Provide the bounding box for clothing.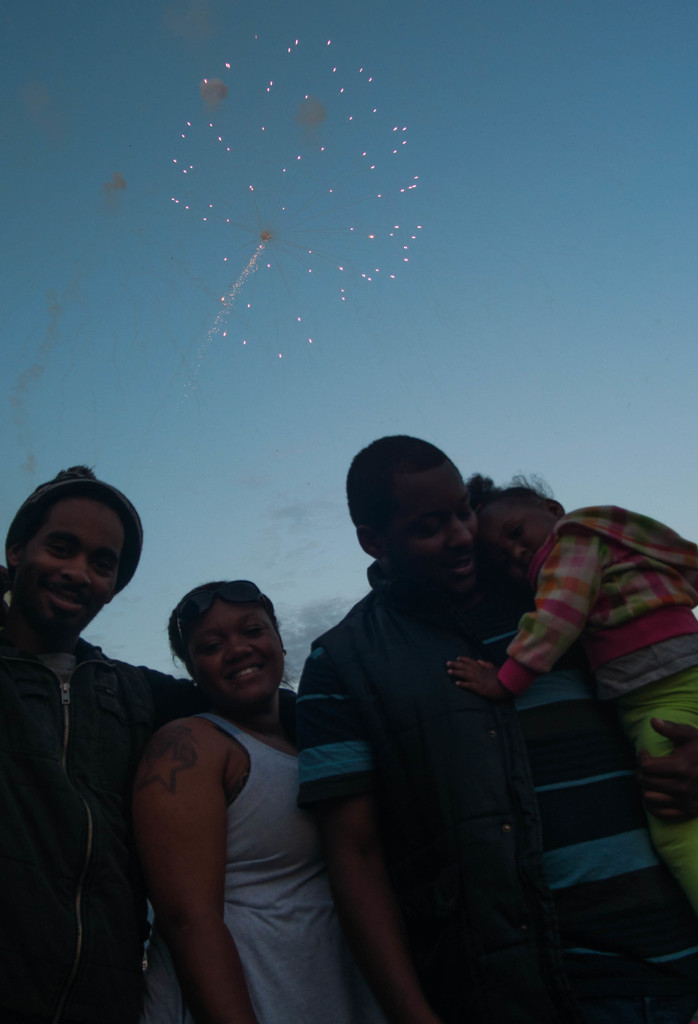
(303,564,697,1023).
